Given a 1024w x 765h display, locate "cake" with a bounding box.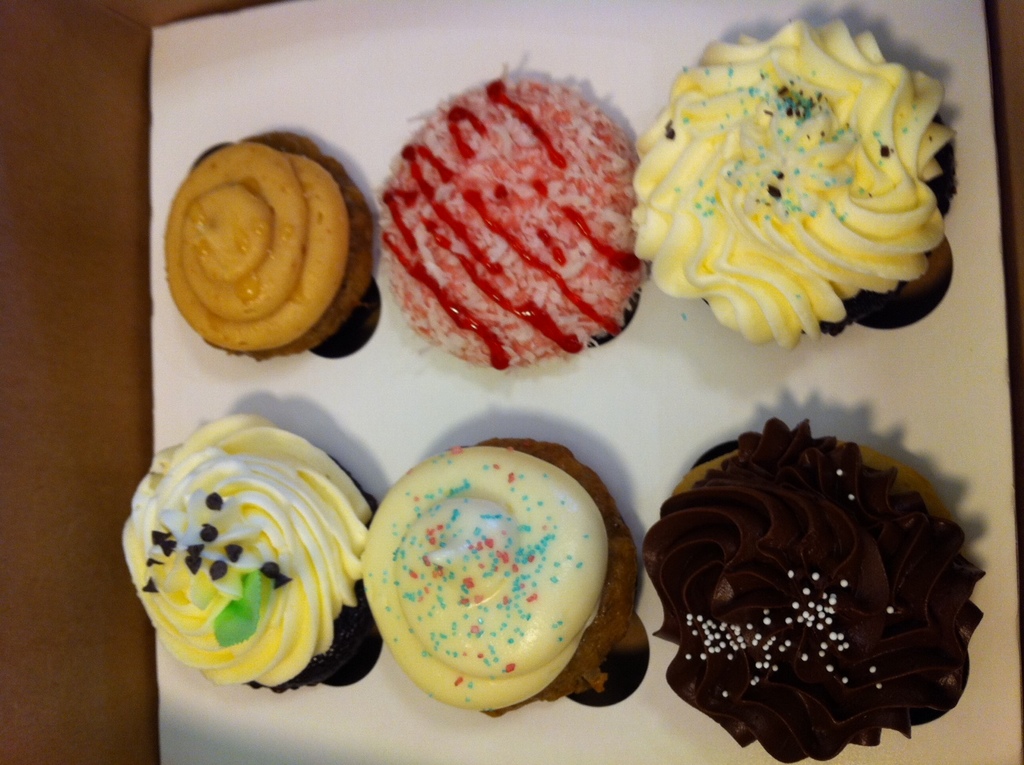
Located: 164, 131, 377, 360.
